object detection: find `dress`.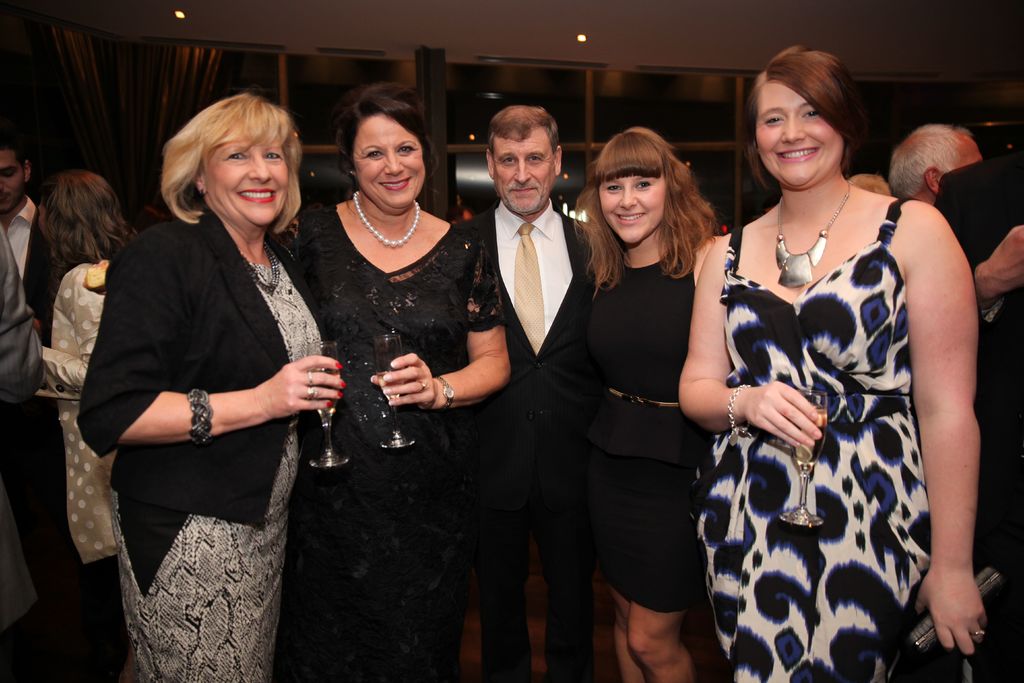
bbox(113, 259, 325, 682).
